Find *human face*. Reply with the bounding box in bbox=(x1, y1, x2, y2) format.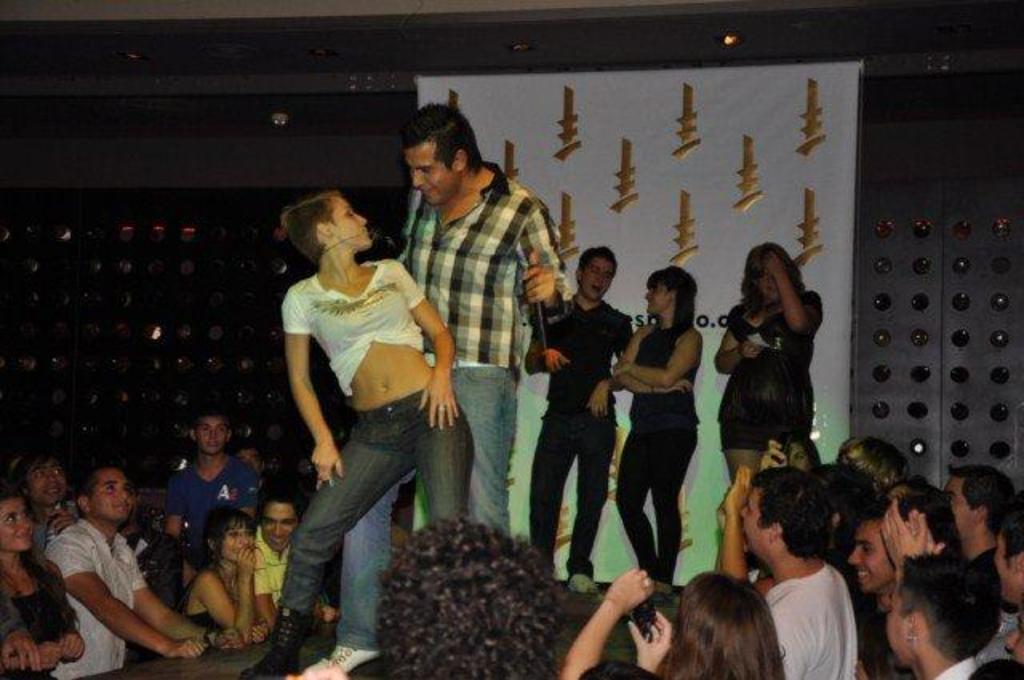
bbox=(93, 467, 133, 518).
